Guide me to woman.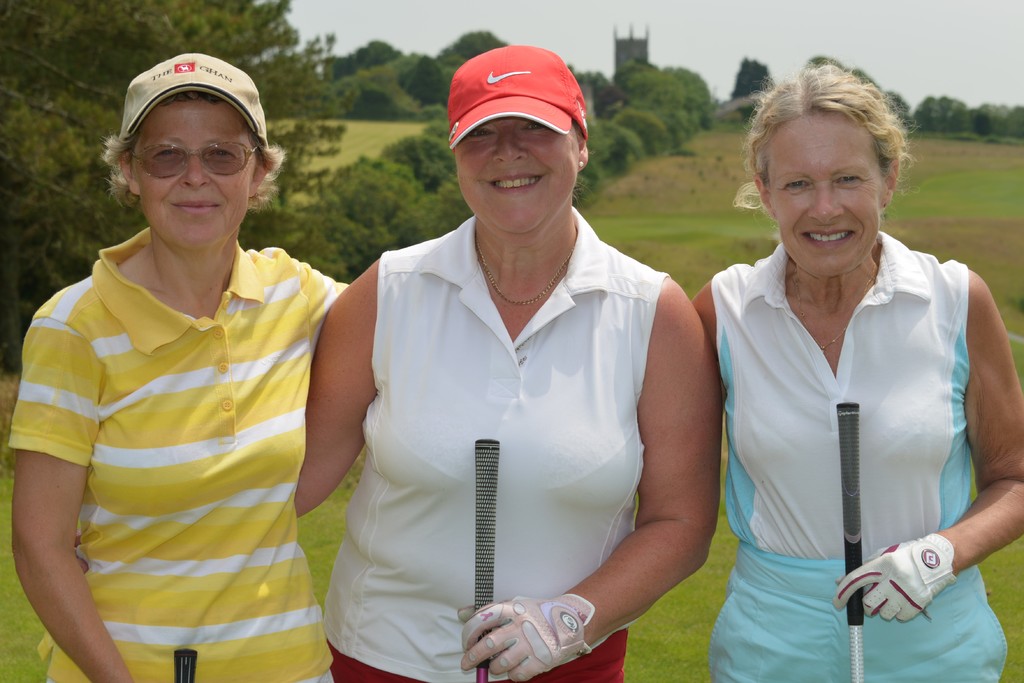
Guidance: Rect(9, 51, 350, 682).
